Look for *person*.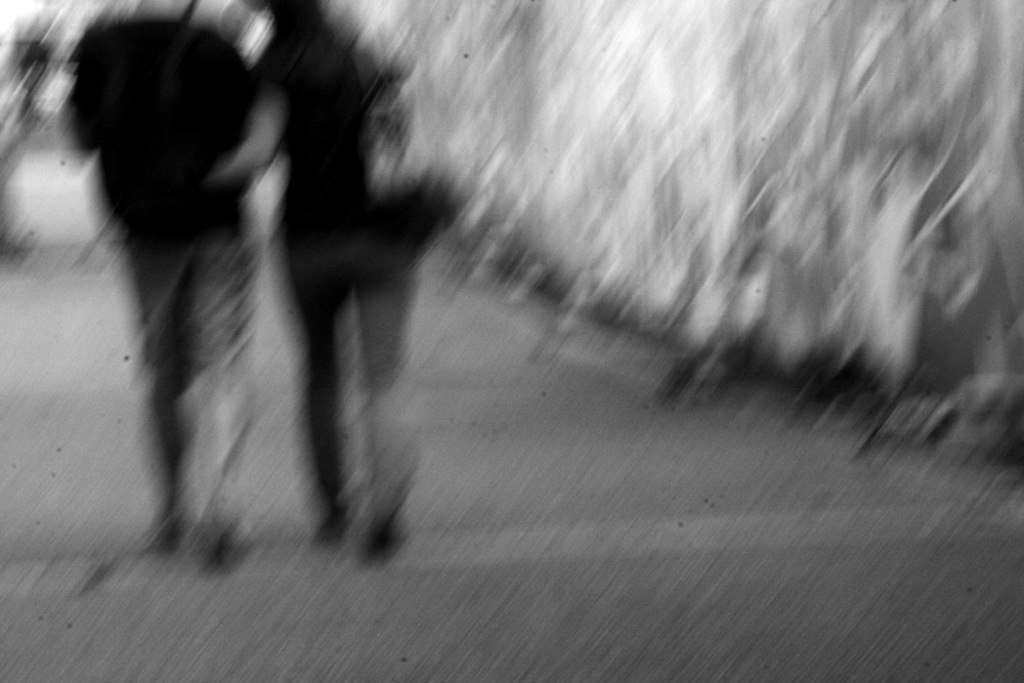
Found: (209,0,455,581).
